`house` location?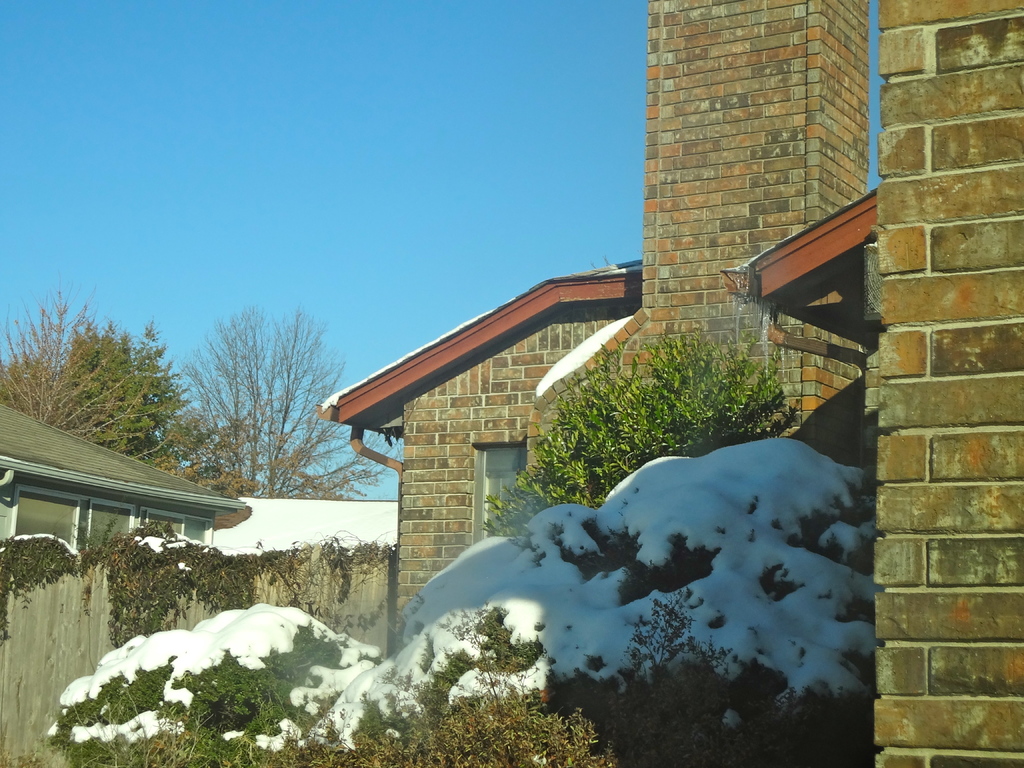
detection(311, 0, 1023, 767)
